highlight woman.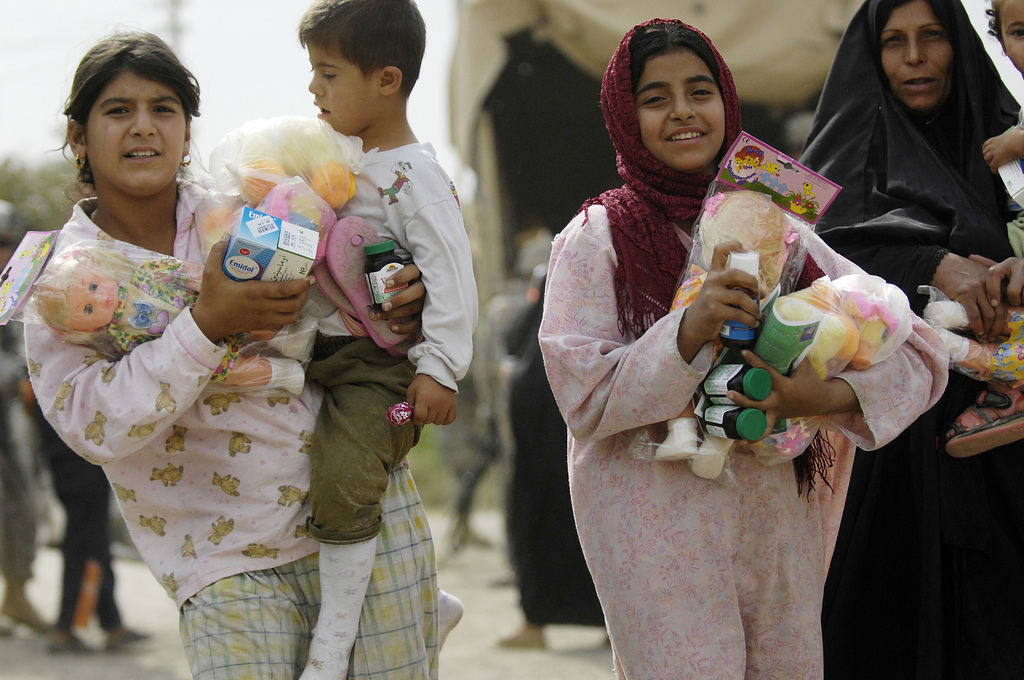
Highlighted region: 796 0 1023 679.
